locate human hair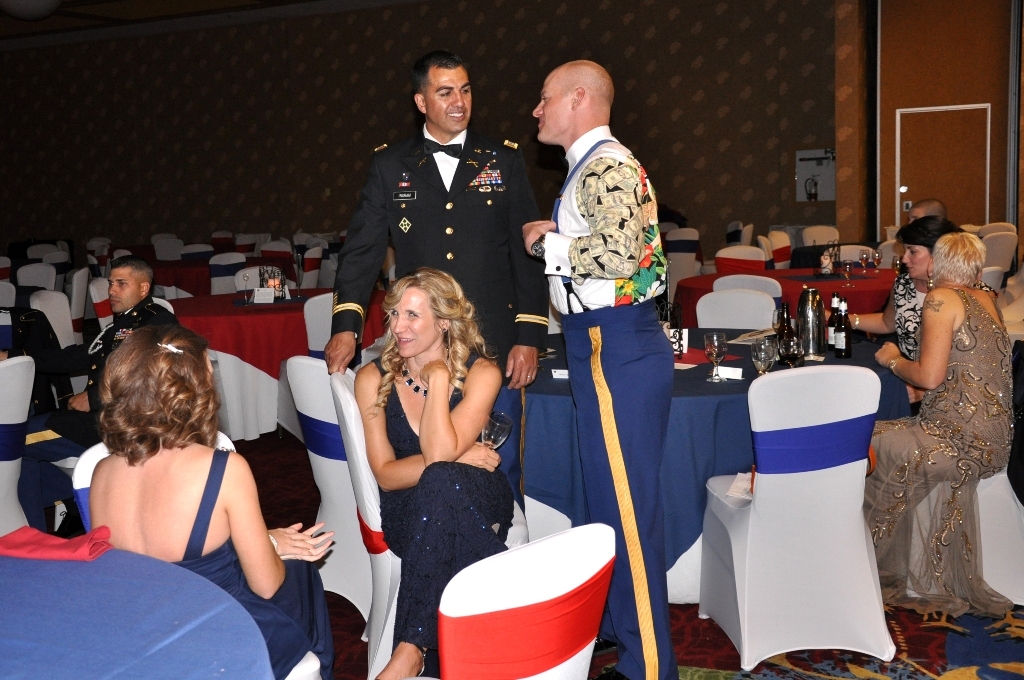
(left=896, top=217, right=957, bottom=254)
